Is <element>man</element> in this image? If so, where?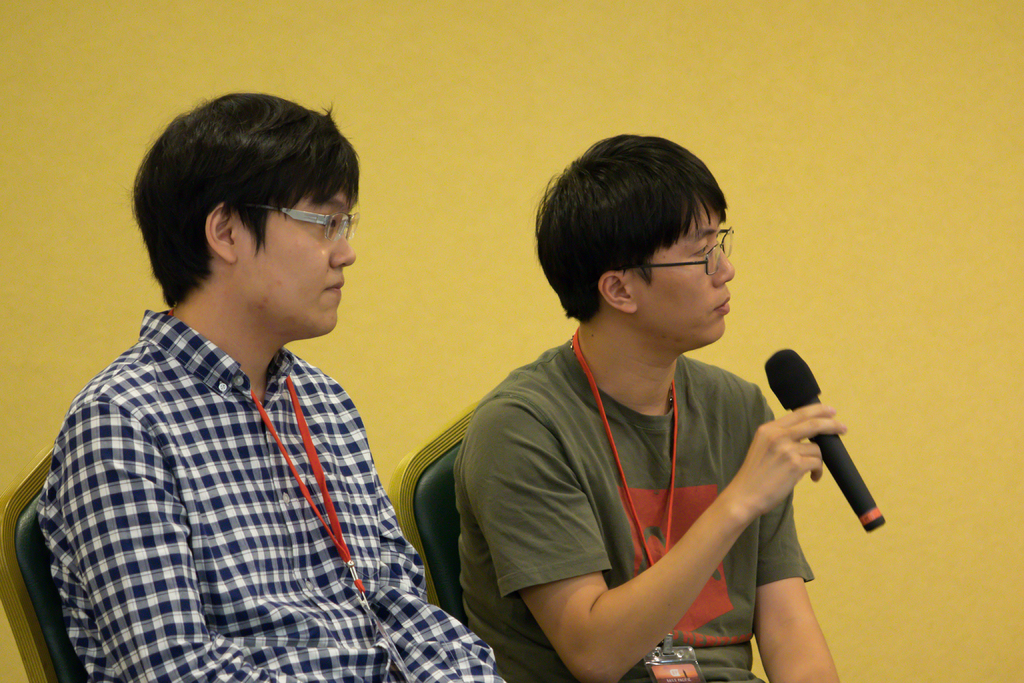
Yes, at [51, 92, 509, 670].
